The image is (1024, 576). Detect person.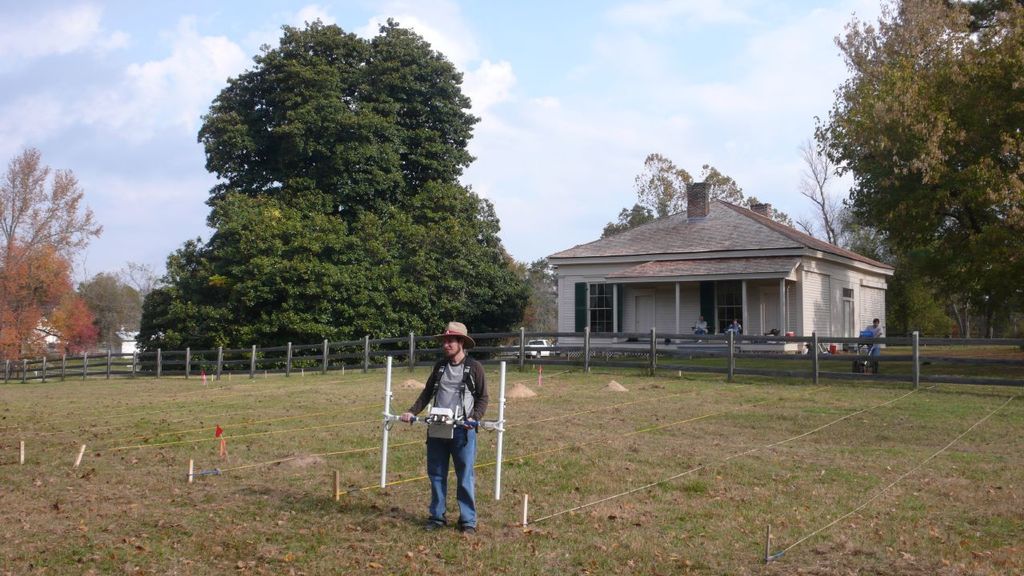
Detection: (401,328,473,514).
